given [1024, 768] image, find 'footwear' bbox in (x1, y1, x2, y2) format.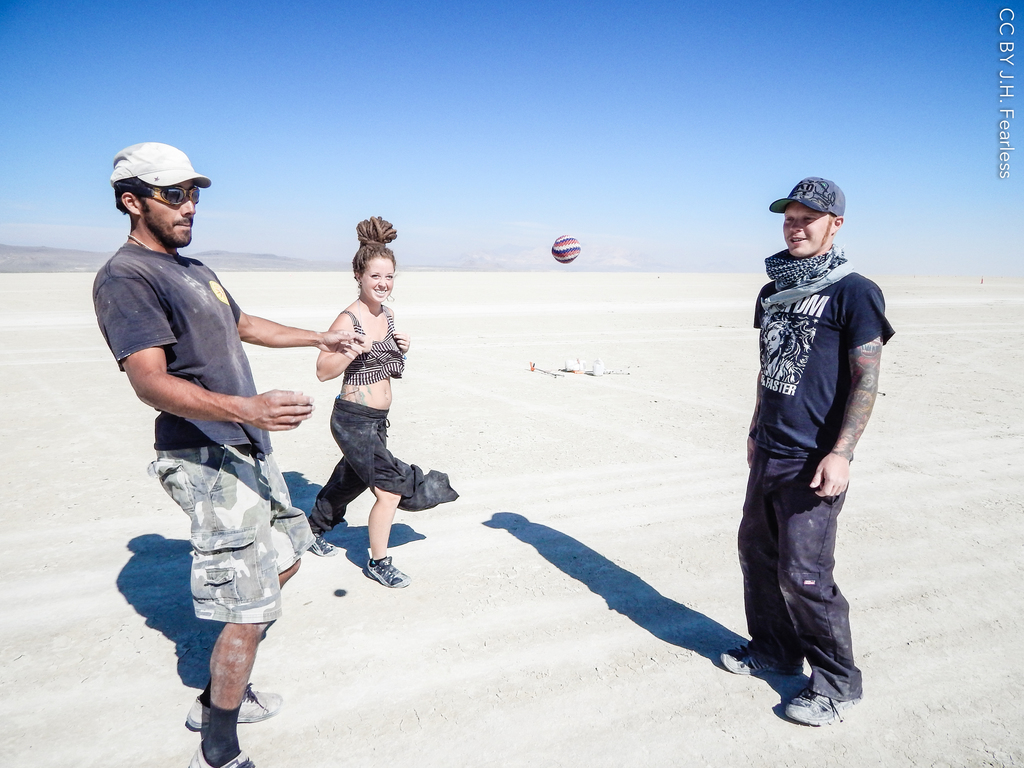
(183, 687, 285, 725).
